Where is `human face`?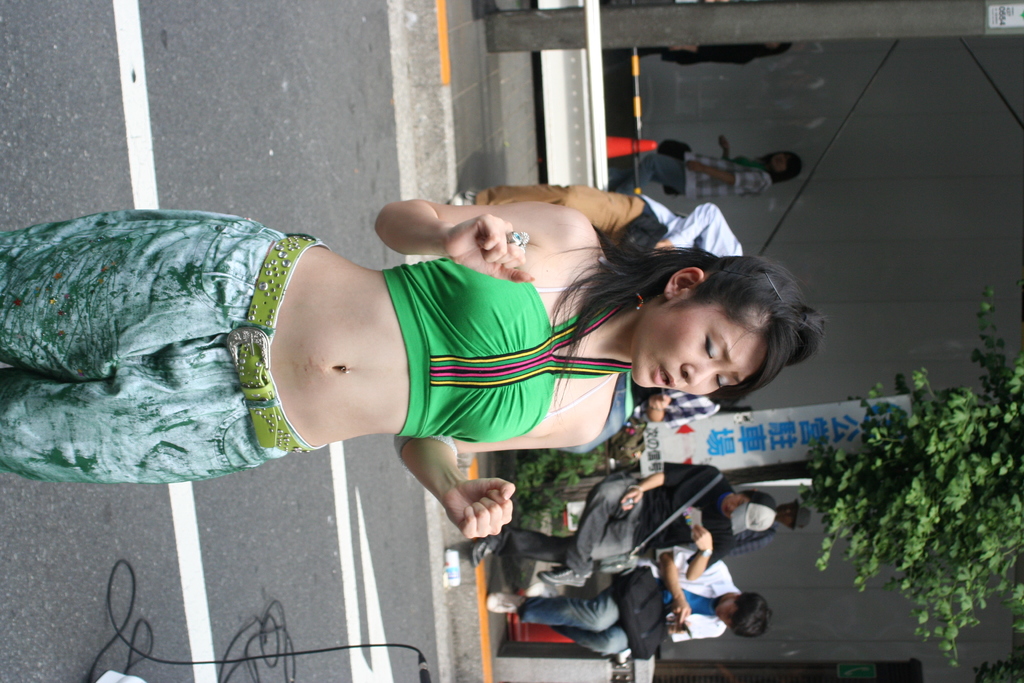
<bbox>714, 600, 739, 627</bbox>.
